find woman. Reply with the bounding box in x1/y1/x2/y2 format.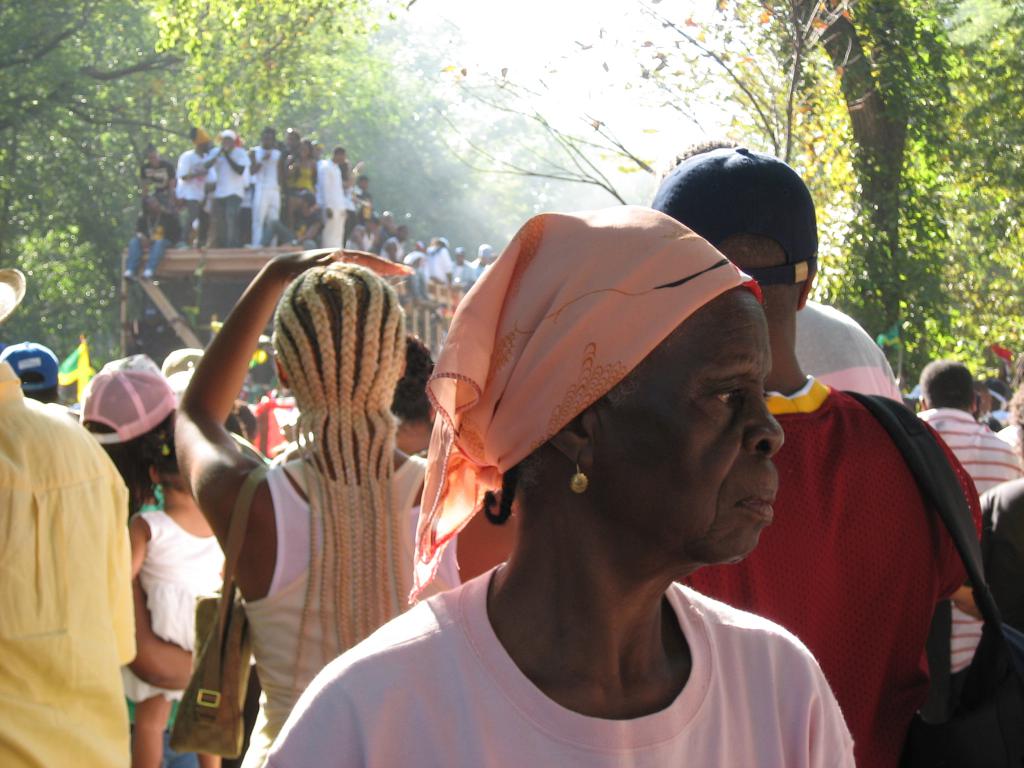
70/357/209/652.
